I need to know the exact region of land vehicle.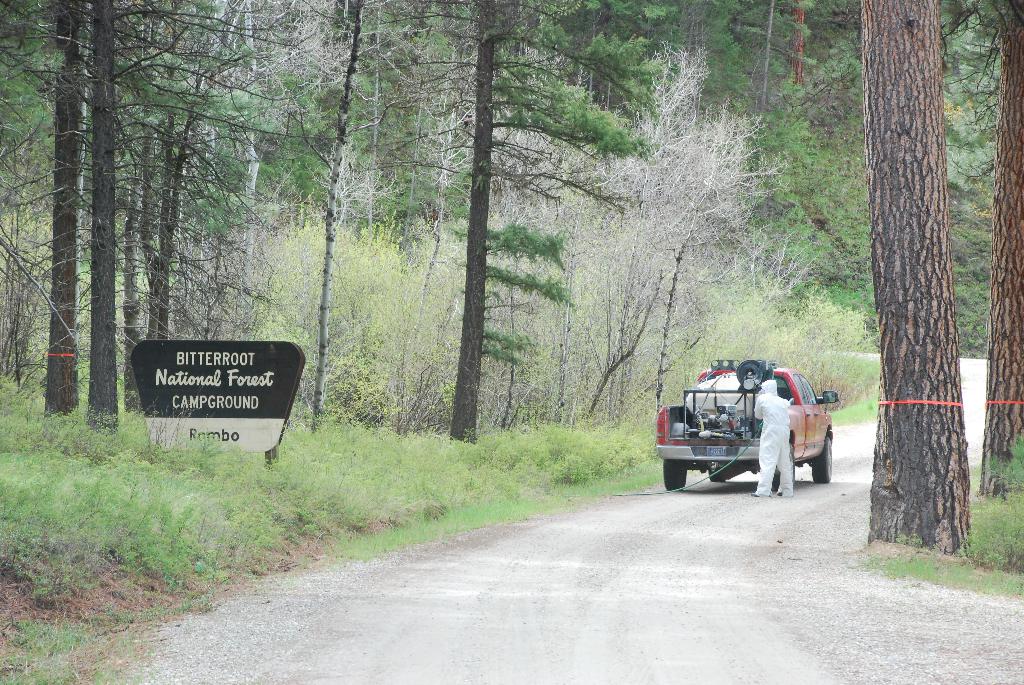
Region: (660,364,845,496).
